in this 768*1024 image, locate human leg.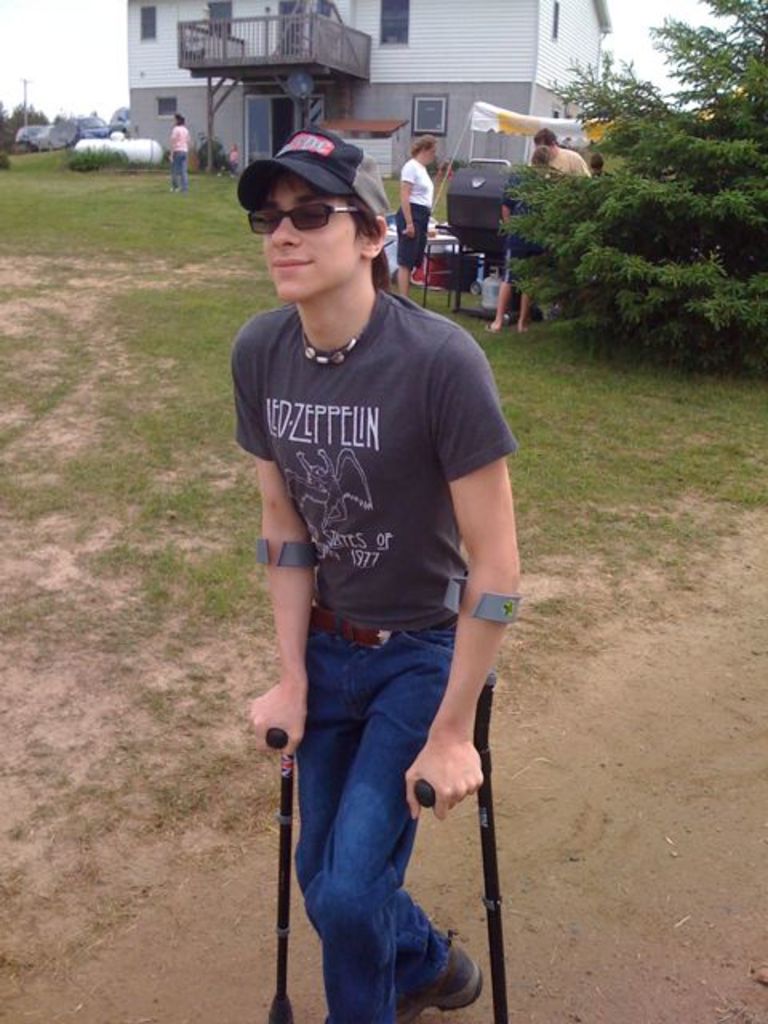
Bounding box: x1=494, y1=262, x2=517, y2=336.
